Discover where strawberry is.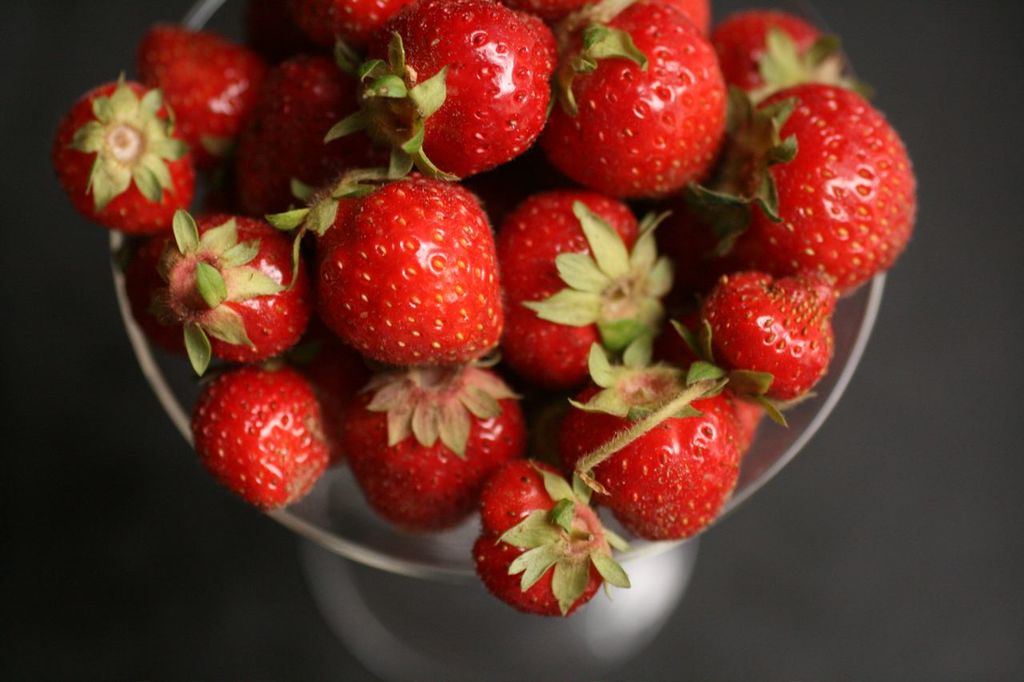
Discovered at [710,6,858,101].
